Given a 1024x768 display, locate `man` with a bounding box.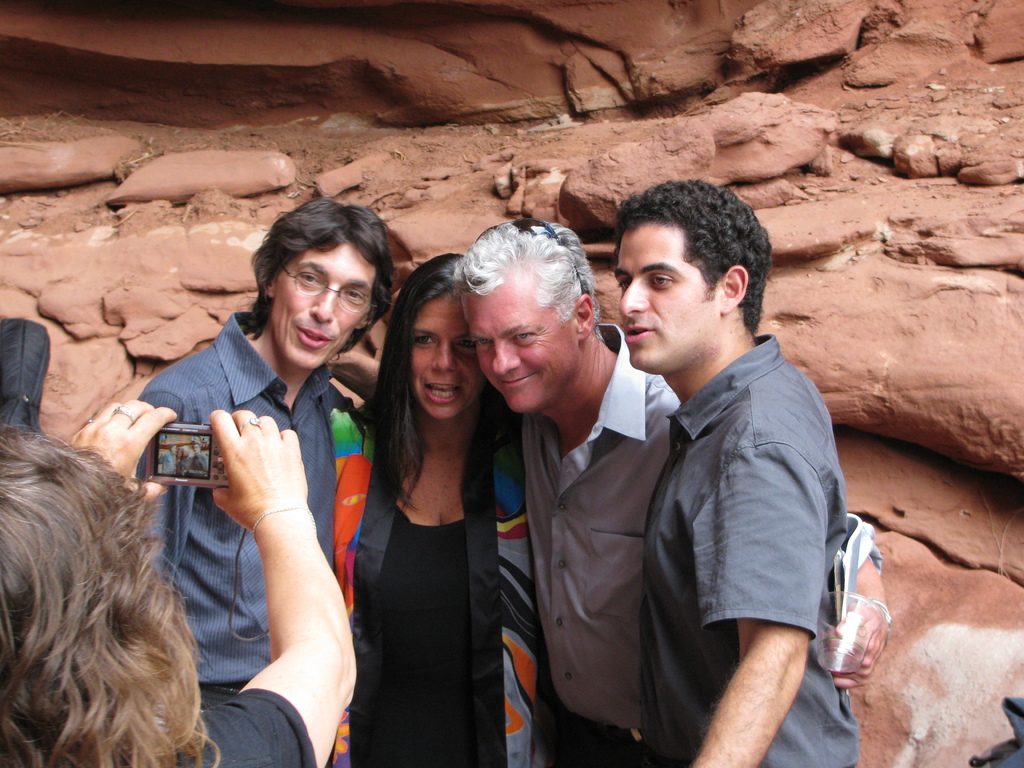
Located: pyautogui.locateOnScreen(448, 216, 898, 767).
